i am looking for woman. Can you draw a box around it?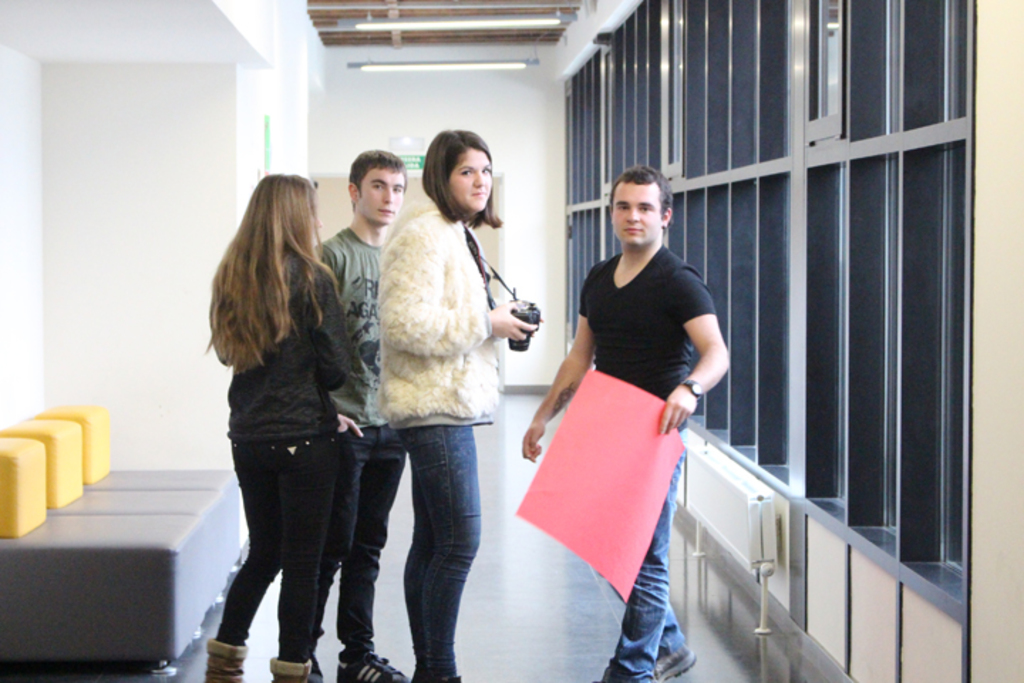
Sure, the bounding box is x1=205, y1=174, x2=371, y2=682.
